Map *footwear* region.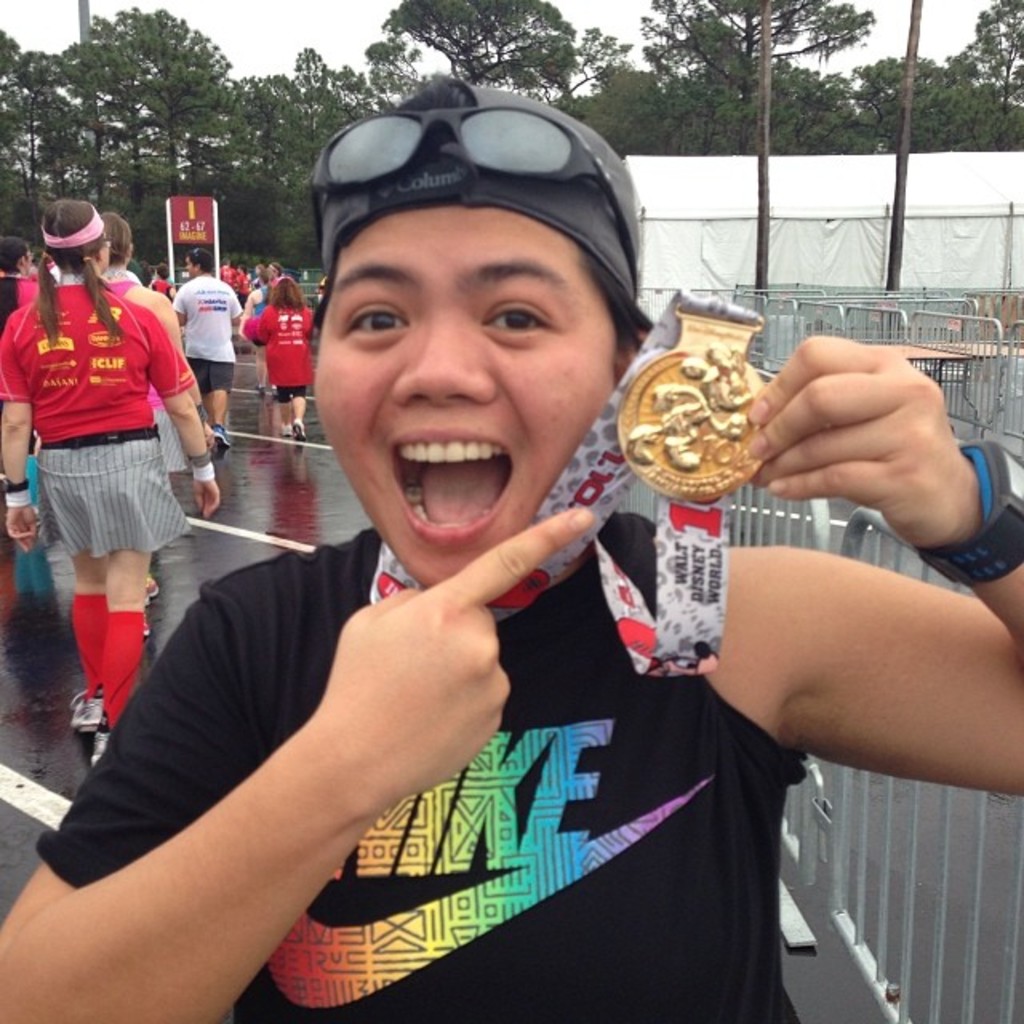
Mapped to [x1=296, y1=424, x2=304, y2=443].
